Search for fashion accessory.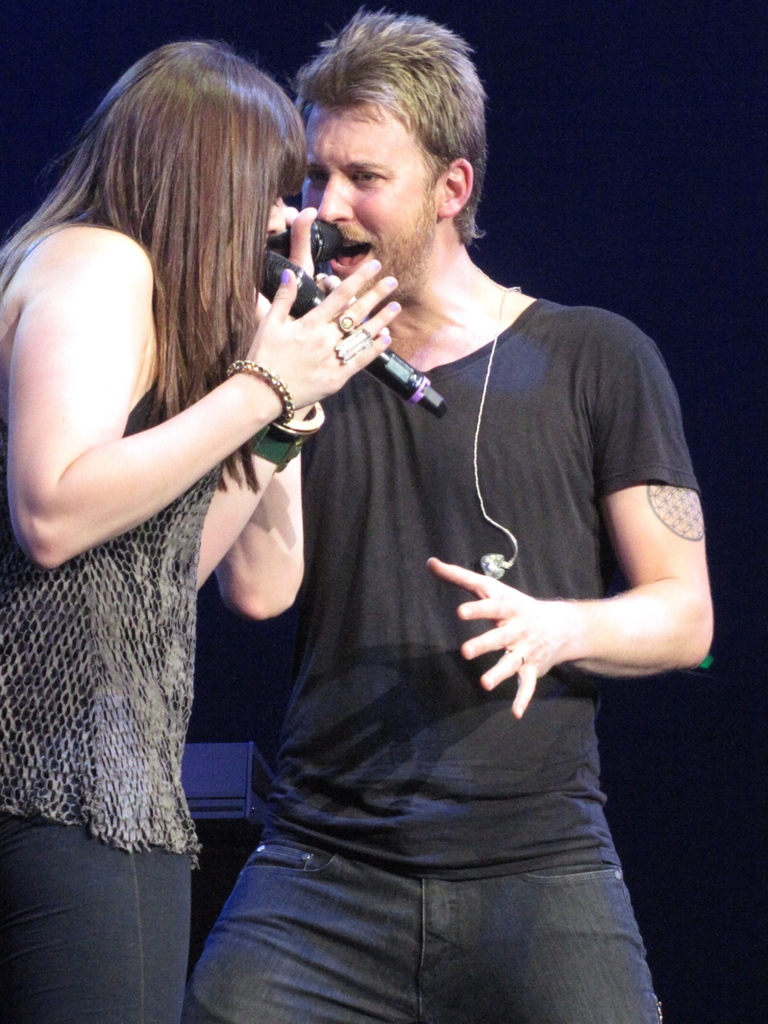
Found at (339, 313, 354, 328).
